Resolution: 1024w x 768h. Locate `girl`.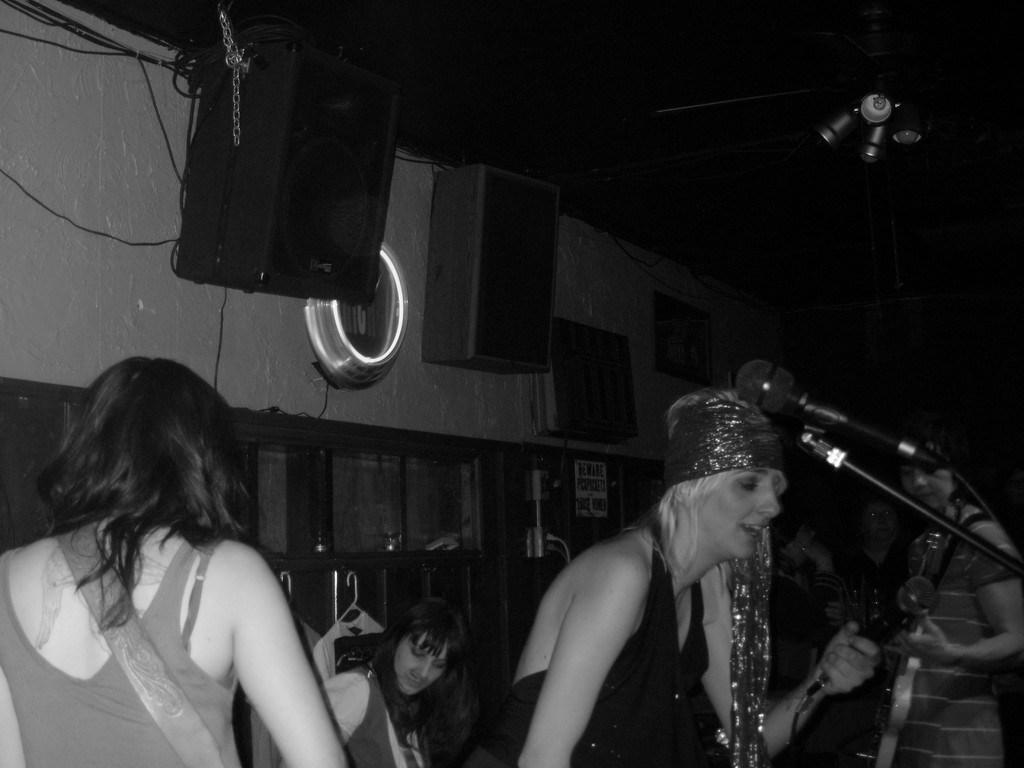
rect(0, 353, 346, 767).
